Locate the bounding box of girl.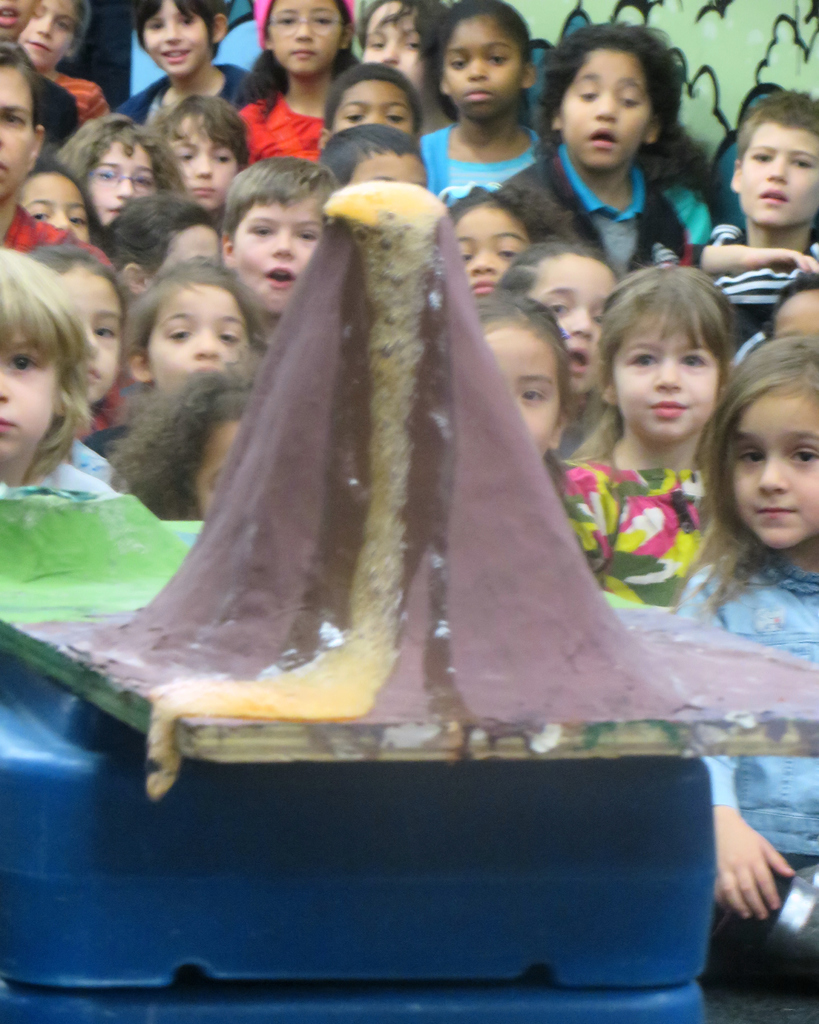
Bounding box: left=0, top=253, right=64, bottom=503.
